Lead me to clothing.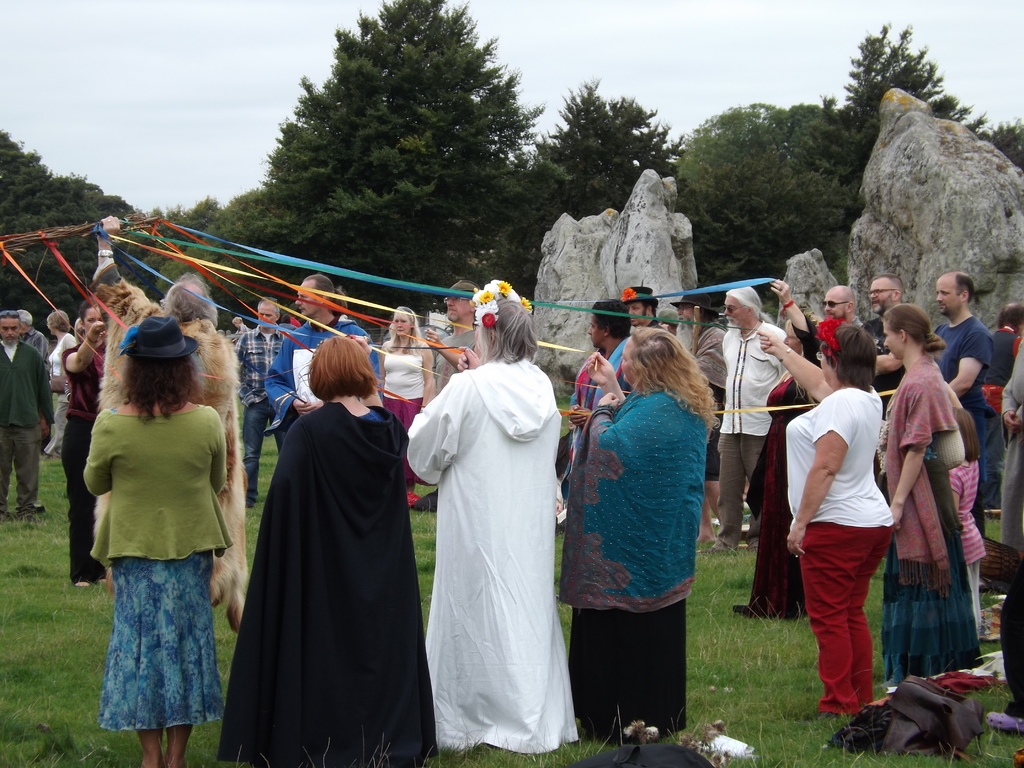
Lead to (563, 388, 719, 753).
